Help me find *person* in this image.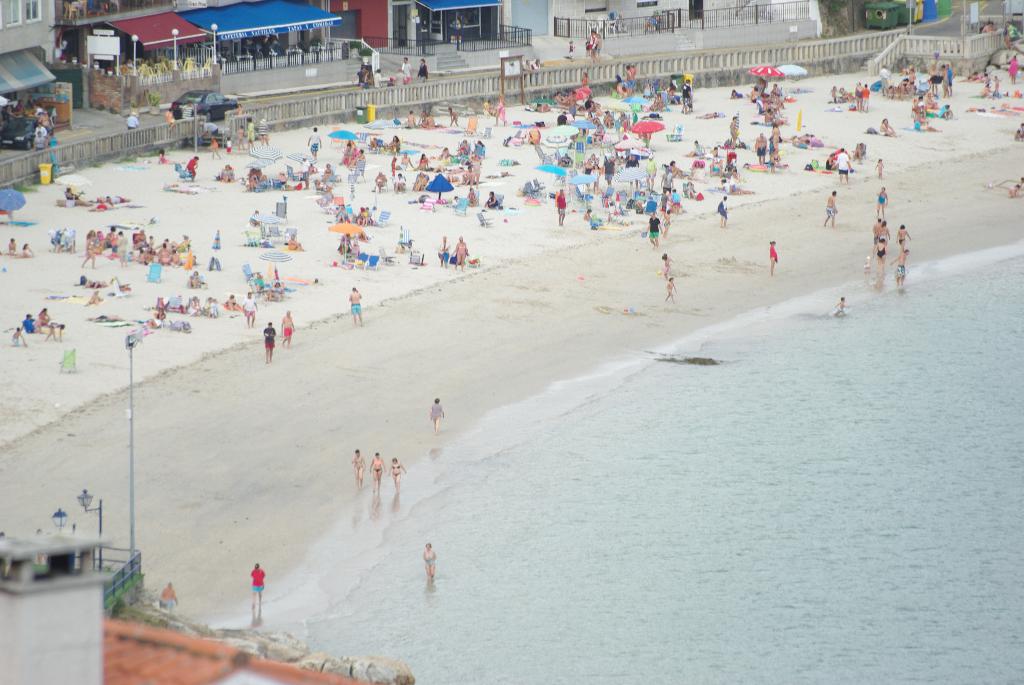
Found it: box=[159, 144, 168, 166].
